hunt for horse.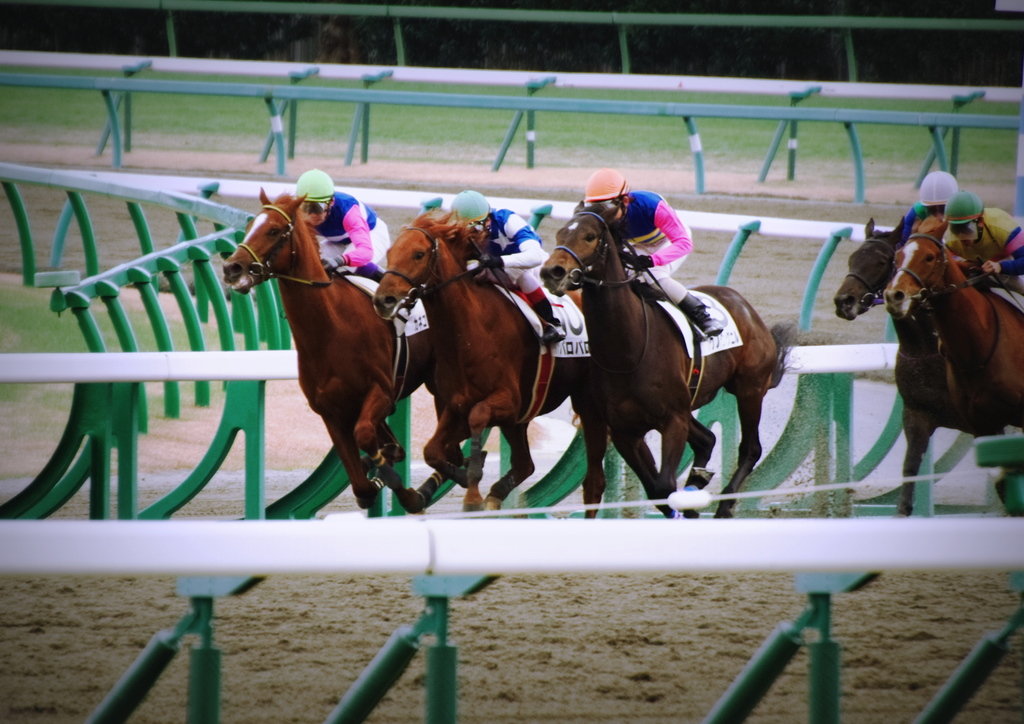
Hunted down at 375, 215, 609, 511.
